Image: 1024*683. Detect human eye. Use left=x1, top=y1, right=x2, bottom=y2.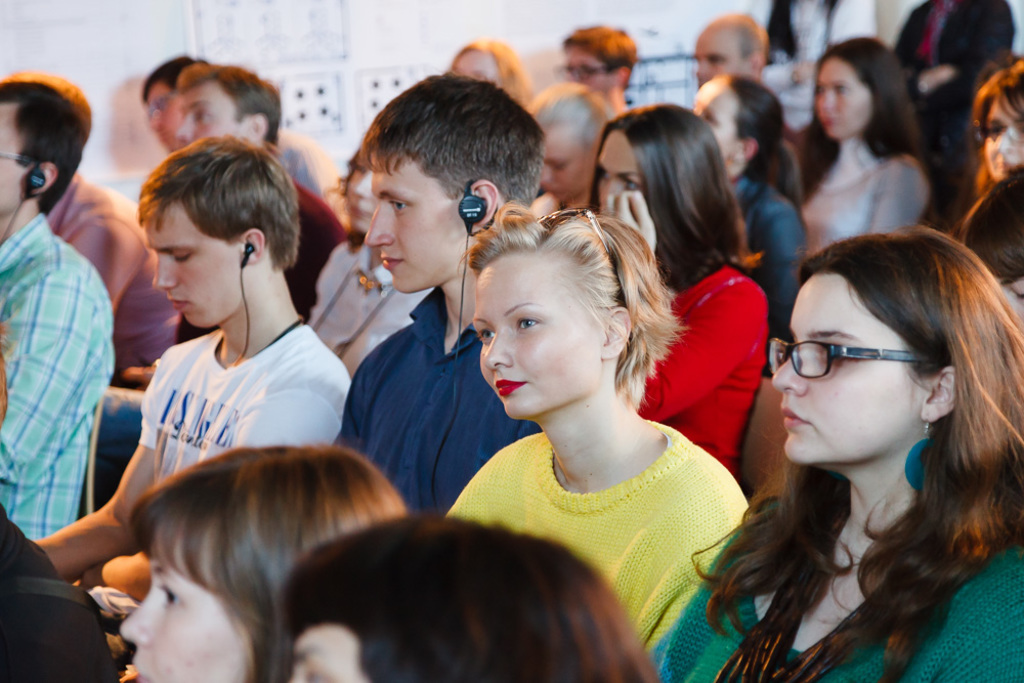
left=194, top=109, right=212, bottom=122.
